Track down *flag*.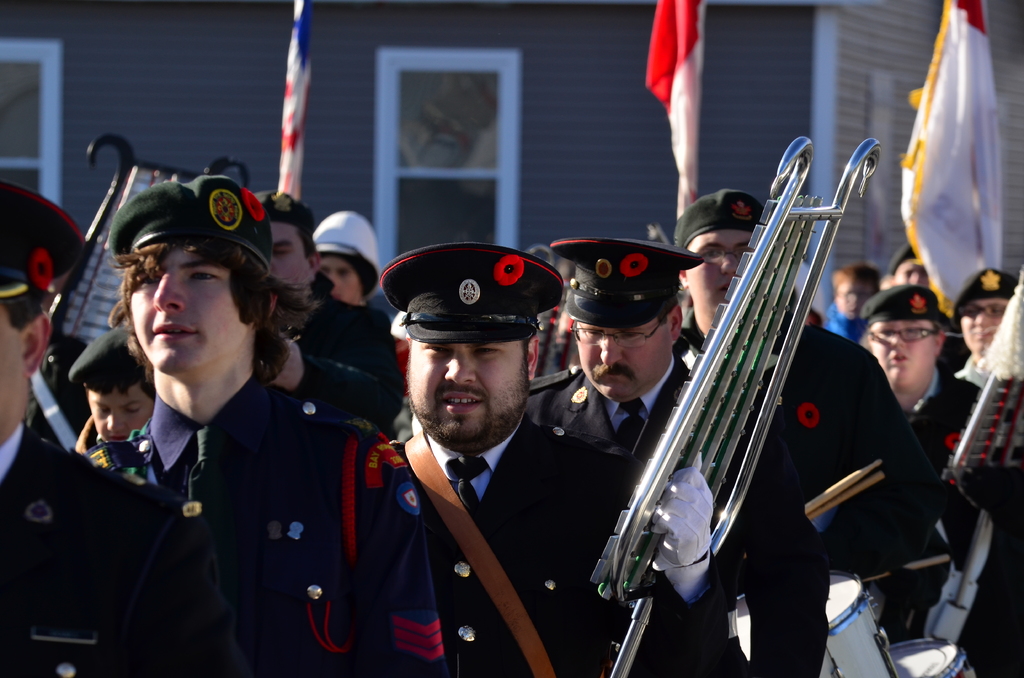
Tracked to (632,0,703,196).
